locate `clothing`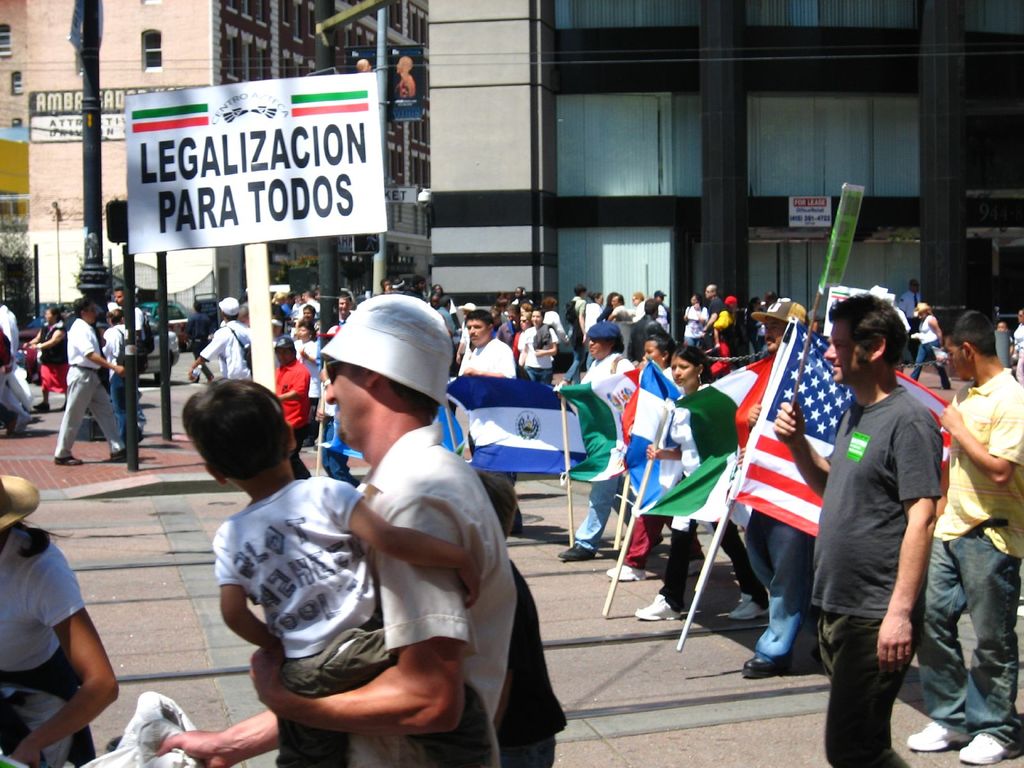
0, 522, 100, 767
